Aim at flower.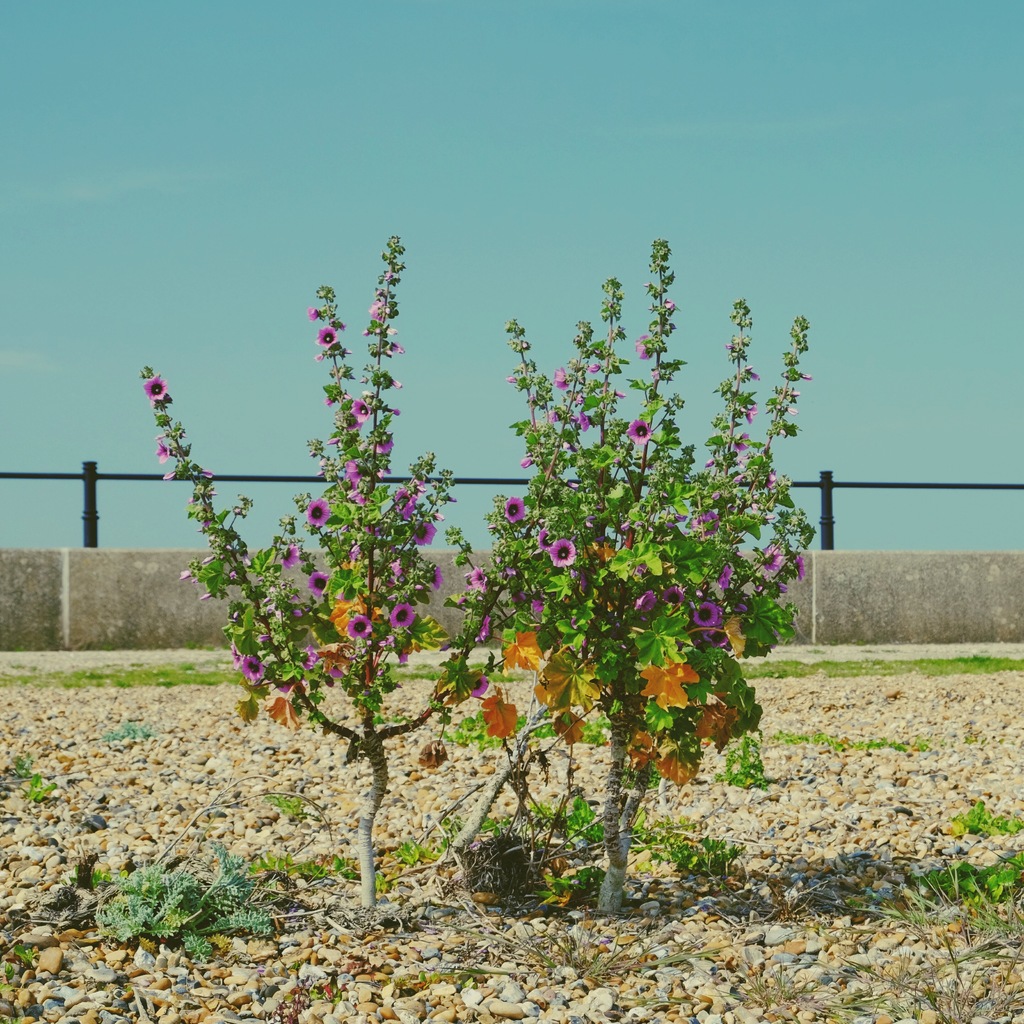
Aimed at [x1=767, y1=463, x2=774, y2=495].
